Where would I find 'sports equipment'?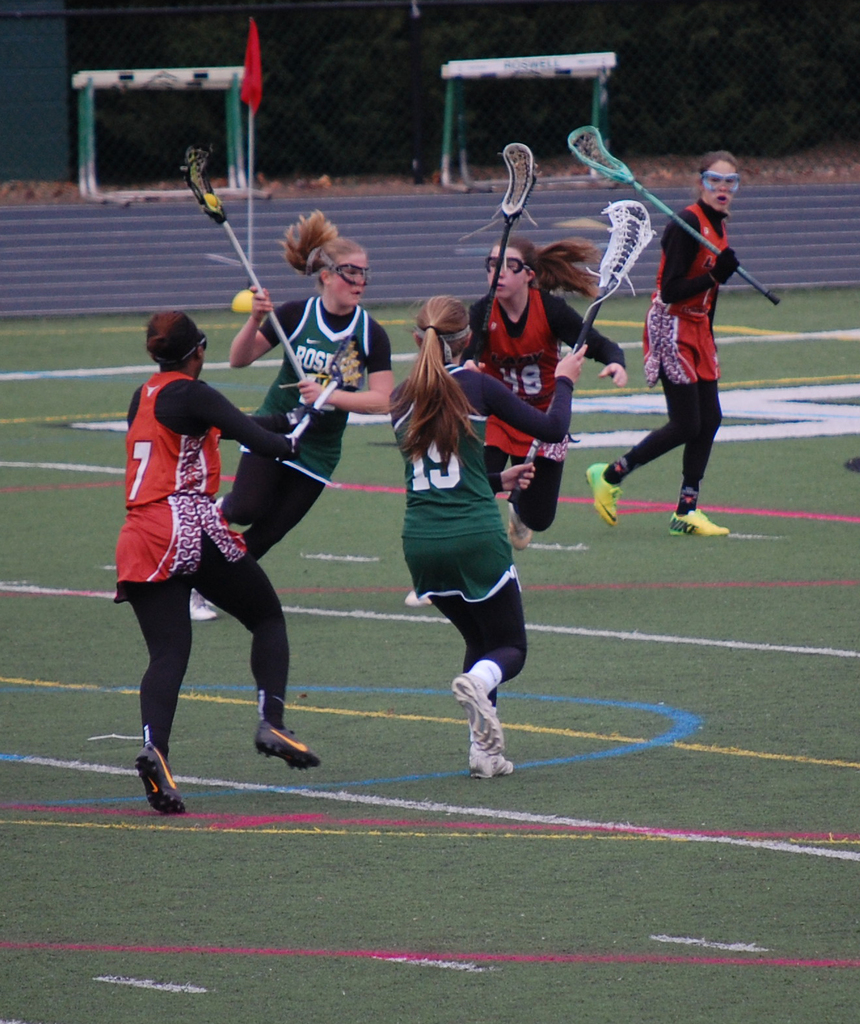
At [left=447, top=676, right=501, bottom=750].
